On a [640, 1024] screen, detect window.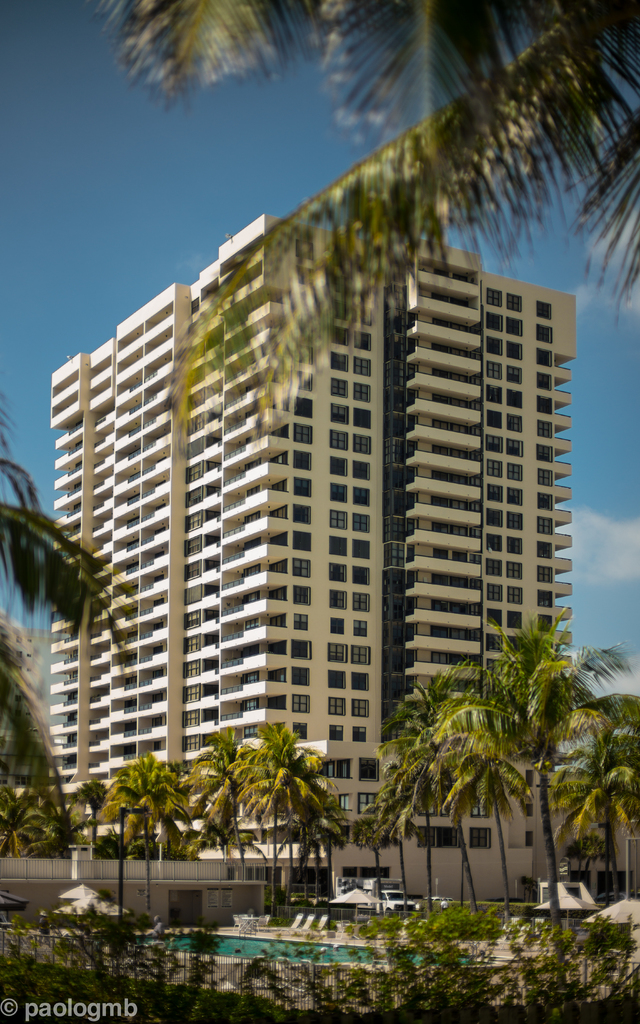
{"x1": 332, "y1": 593, "x2": 348, "y2": 607}.
